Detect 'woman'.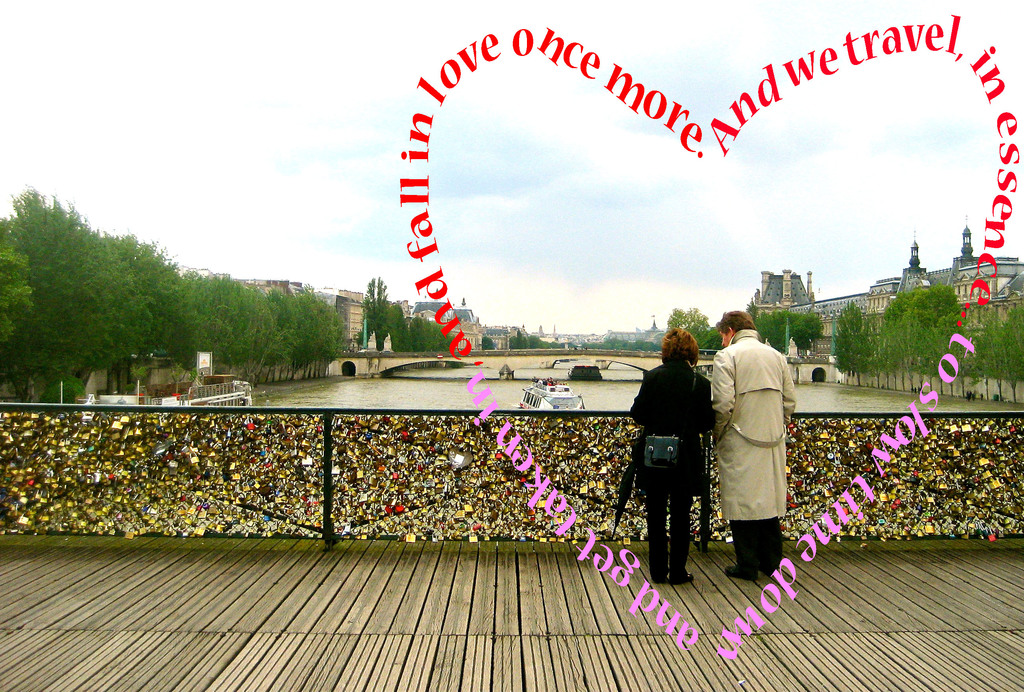
Detected at (x1=639, y1=316, x2=737, y2=600).
